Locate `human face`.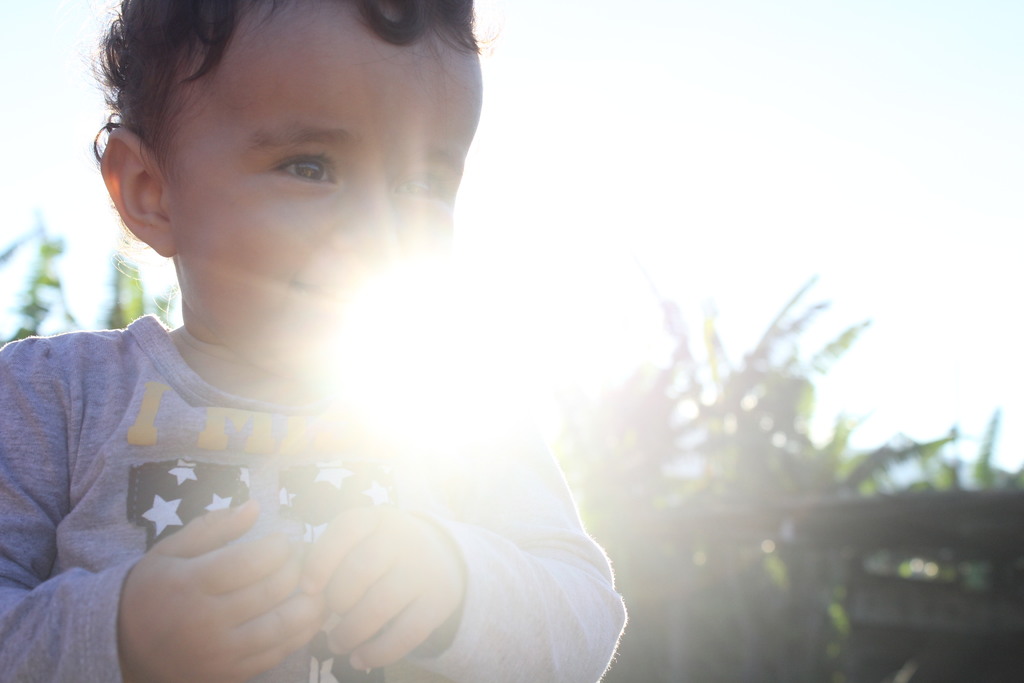
Bounding box: [x1=175, y1=0, x2=482, y2=375].
